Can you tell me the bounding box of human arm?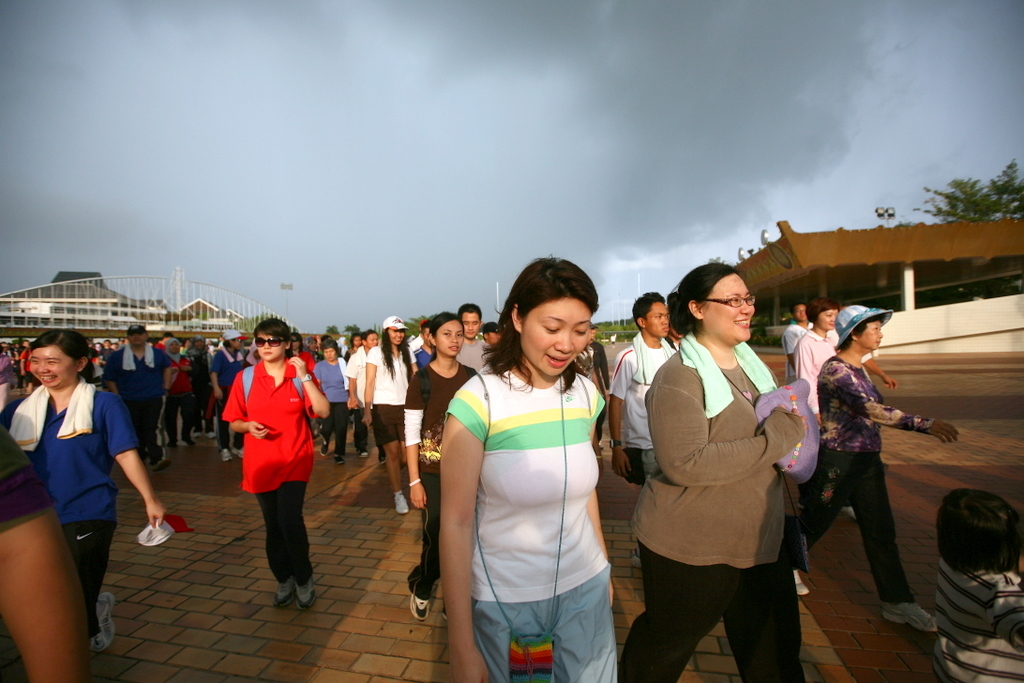
select_region(348, 354, 358, 409).
